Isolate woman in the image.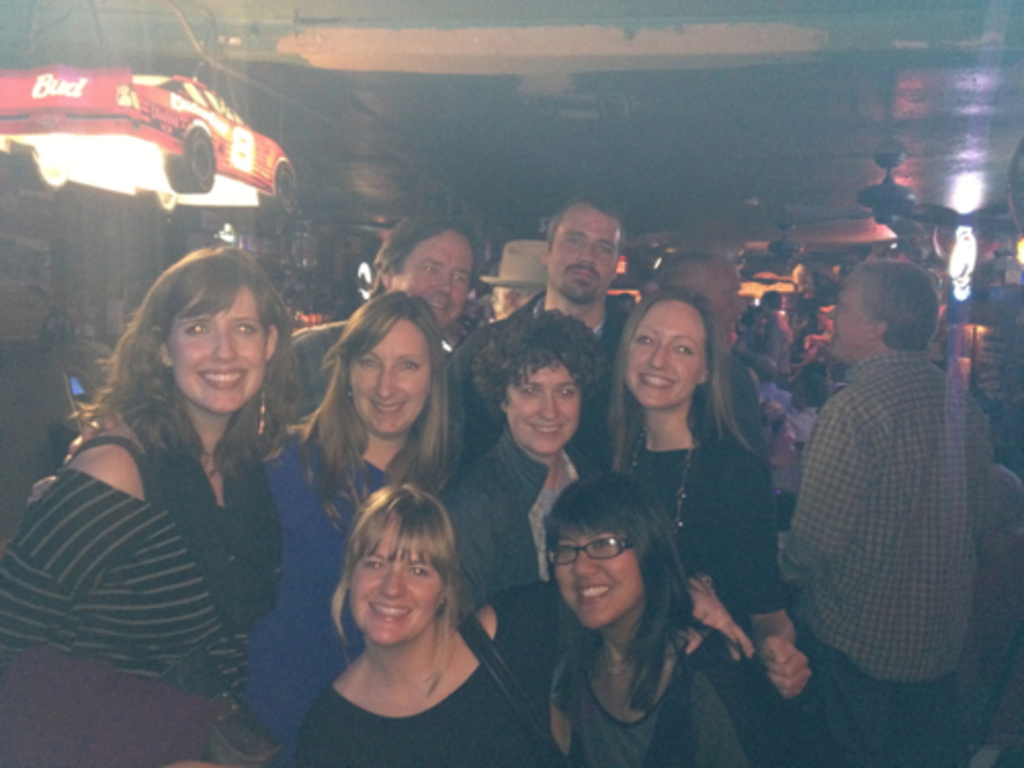
Isolated region: detection(293, 475, 748, 766).
